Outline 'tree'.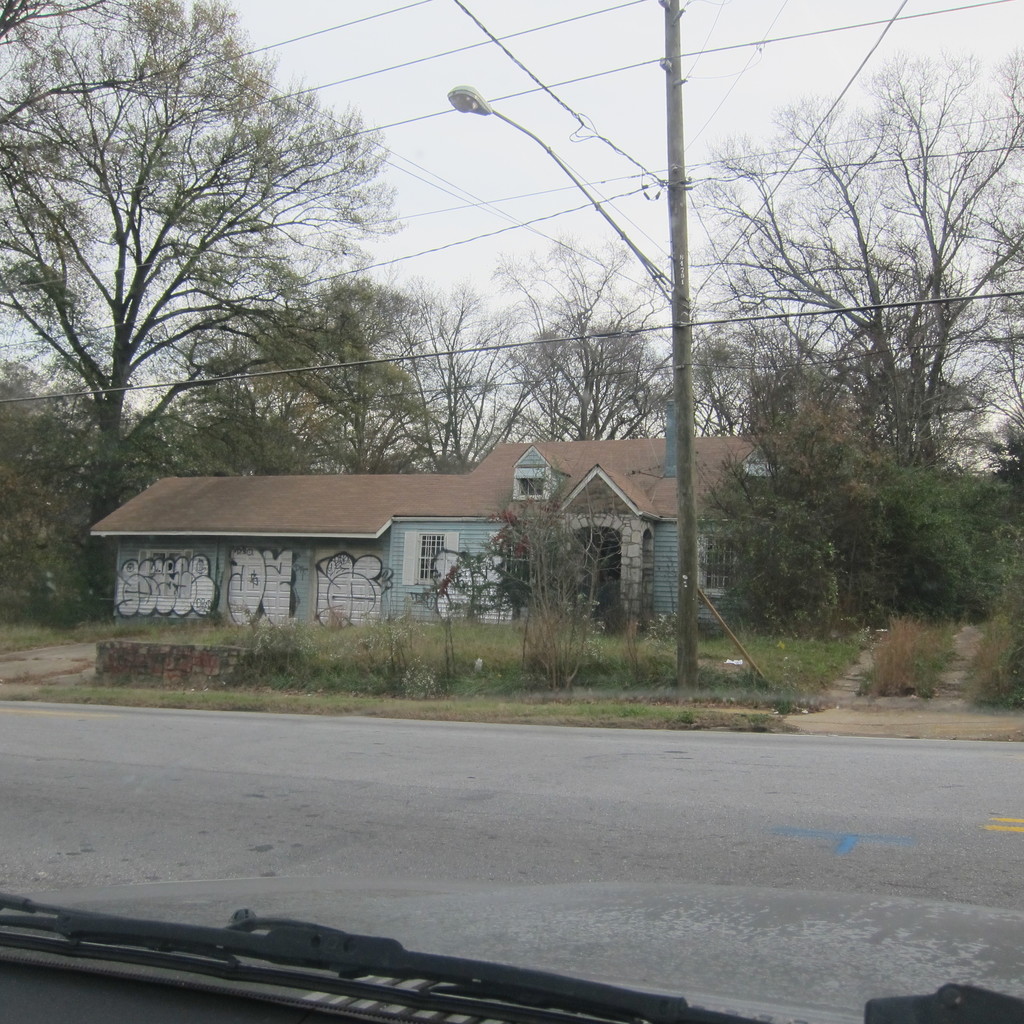
Outline: locate(683, 58, 1023, 469).
